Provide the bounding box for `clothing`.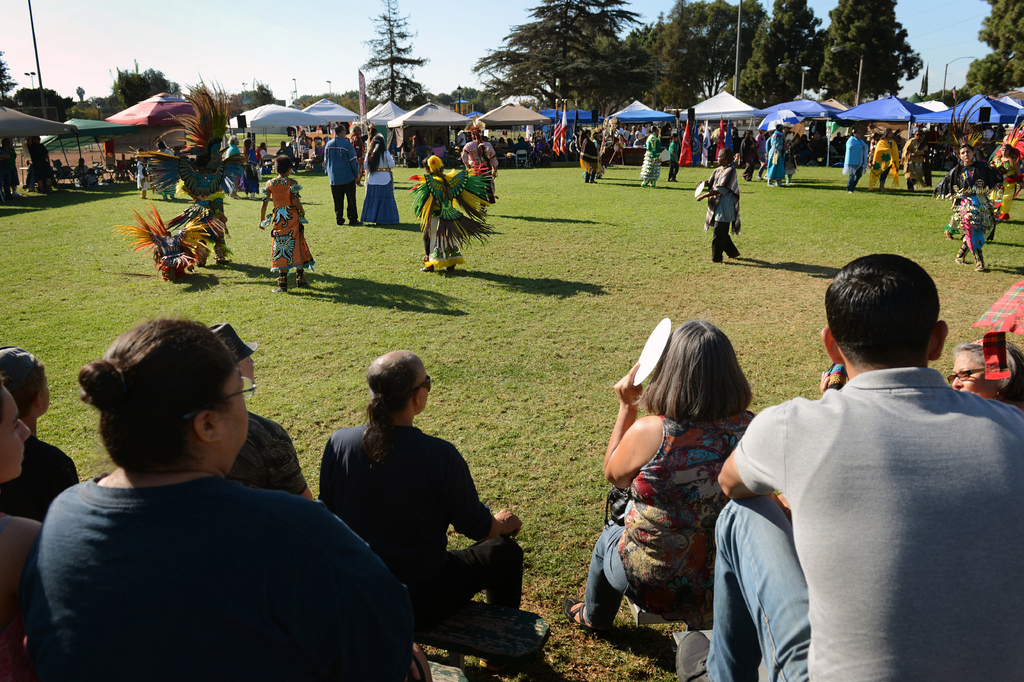
0,520,57,679.
